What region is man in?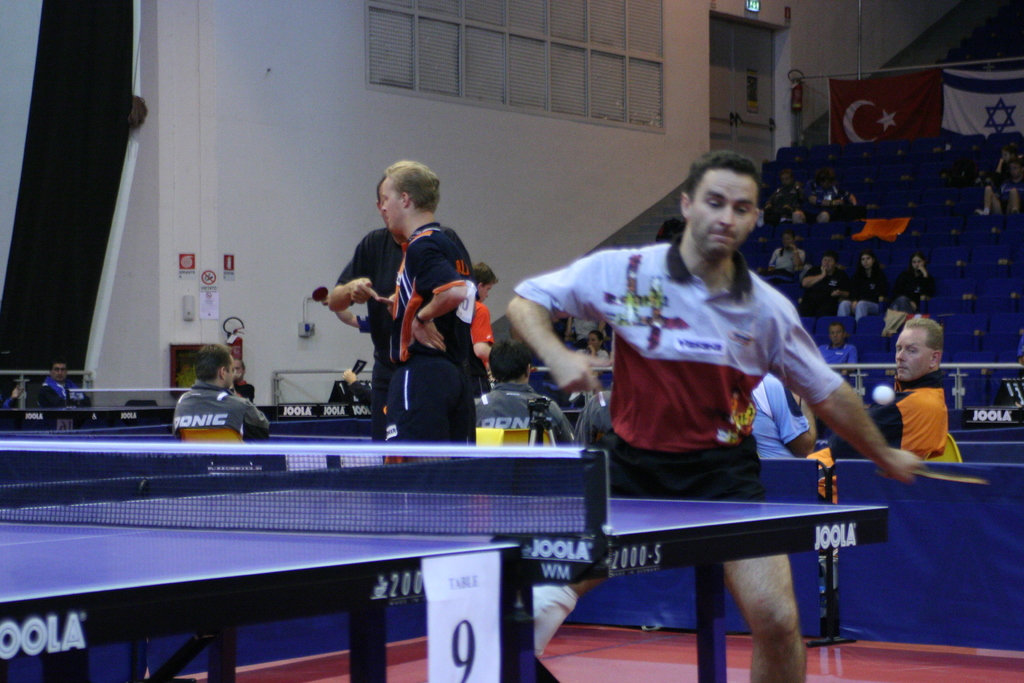
bbox(475, 343, 577, 450).
